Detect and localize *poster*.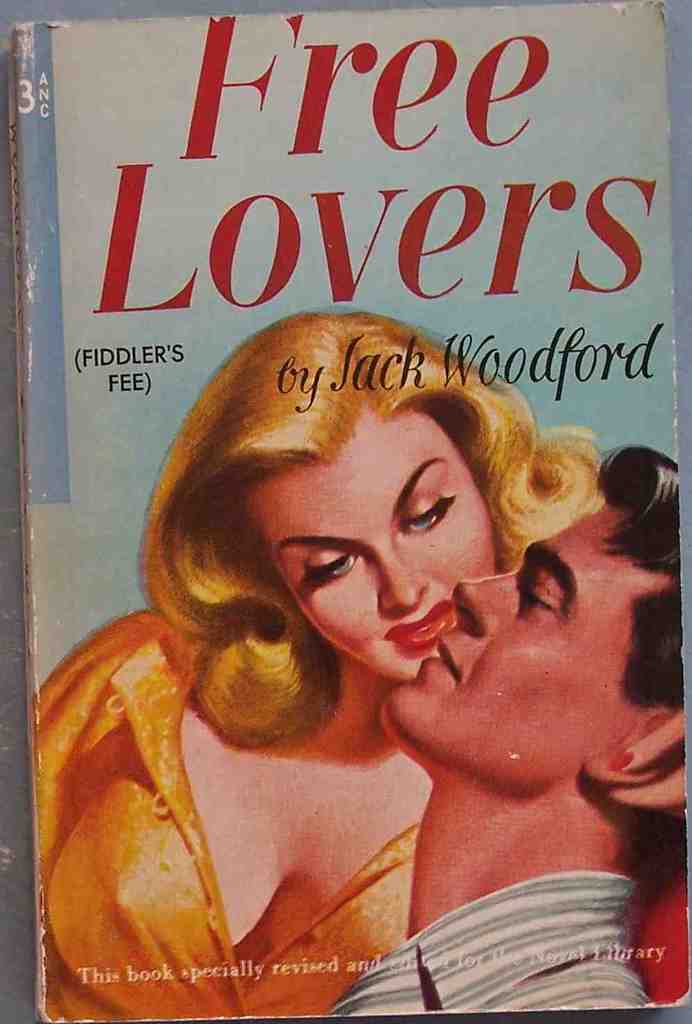
Localized at x1=0 y1=0 x2=687 y2=1023.
